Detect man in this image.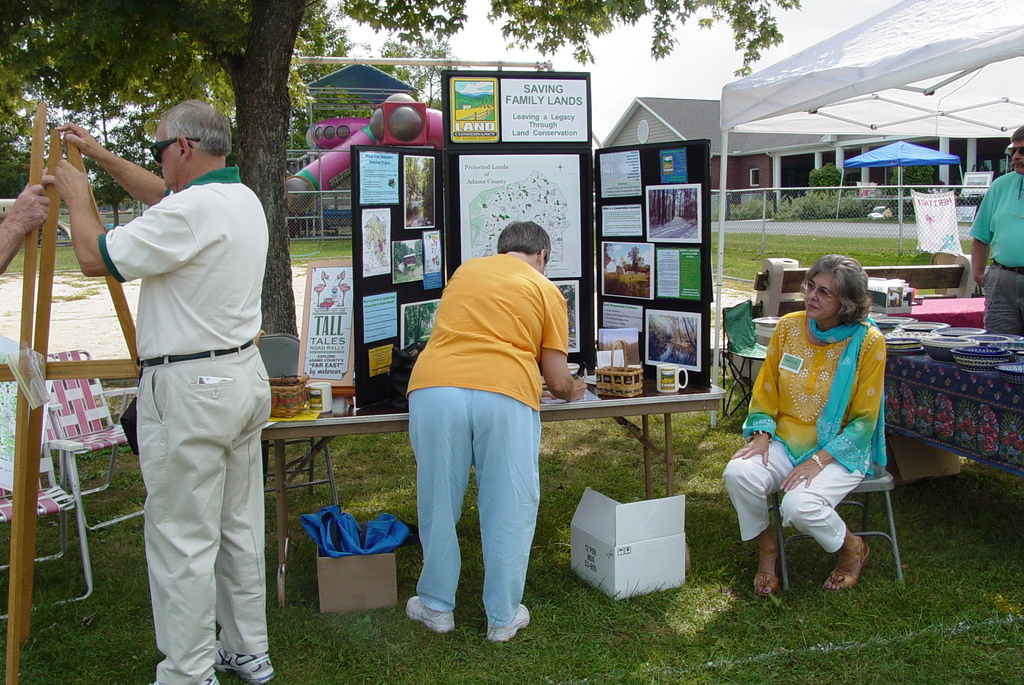
Detection: {"x1": 407, "y1": 220, "x2": 589, "y2": 645}.
